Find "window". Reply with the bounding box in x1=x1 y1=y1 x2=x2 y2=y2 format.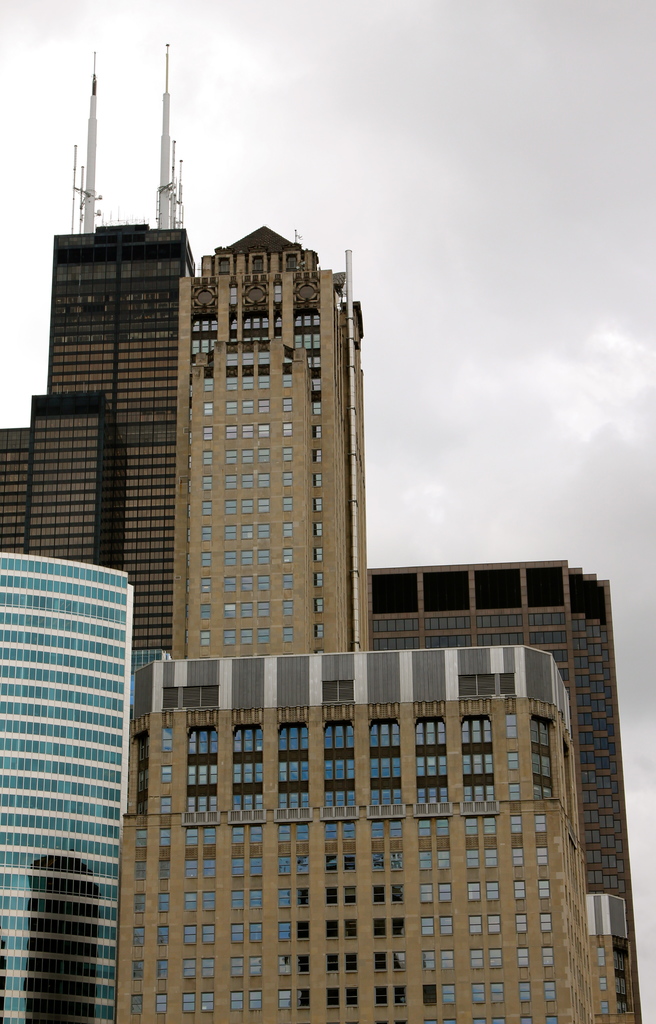
x1=314 y1=499 x2=328 y2=515.
